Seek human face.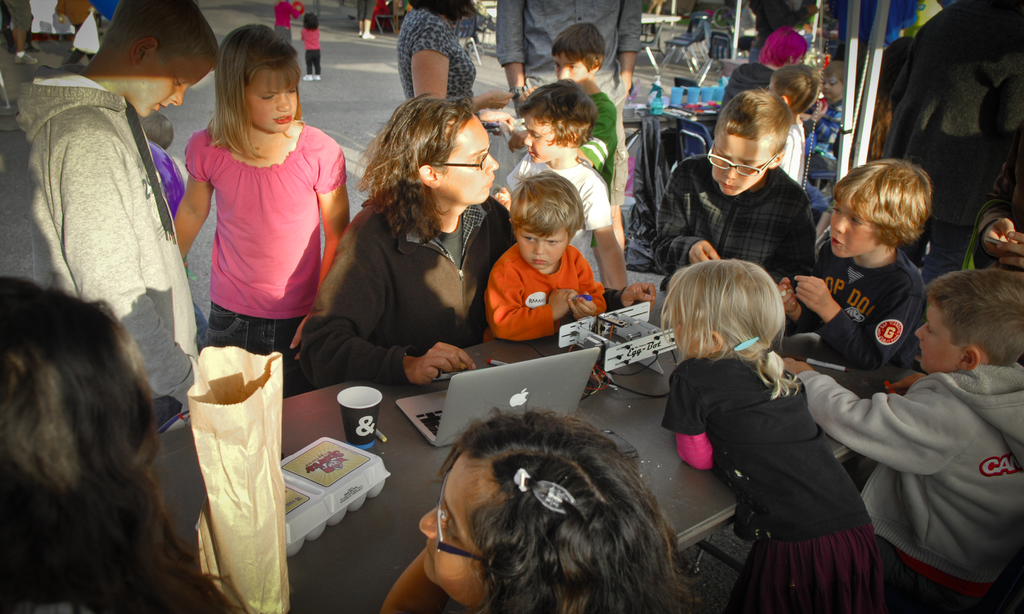
[left=248, top=86, right=294, bottom=130].
